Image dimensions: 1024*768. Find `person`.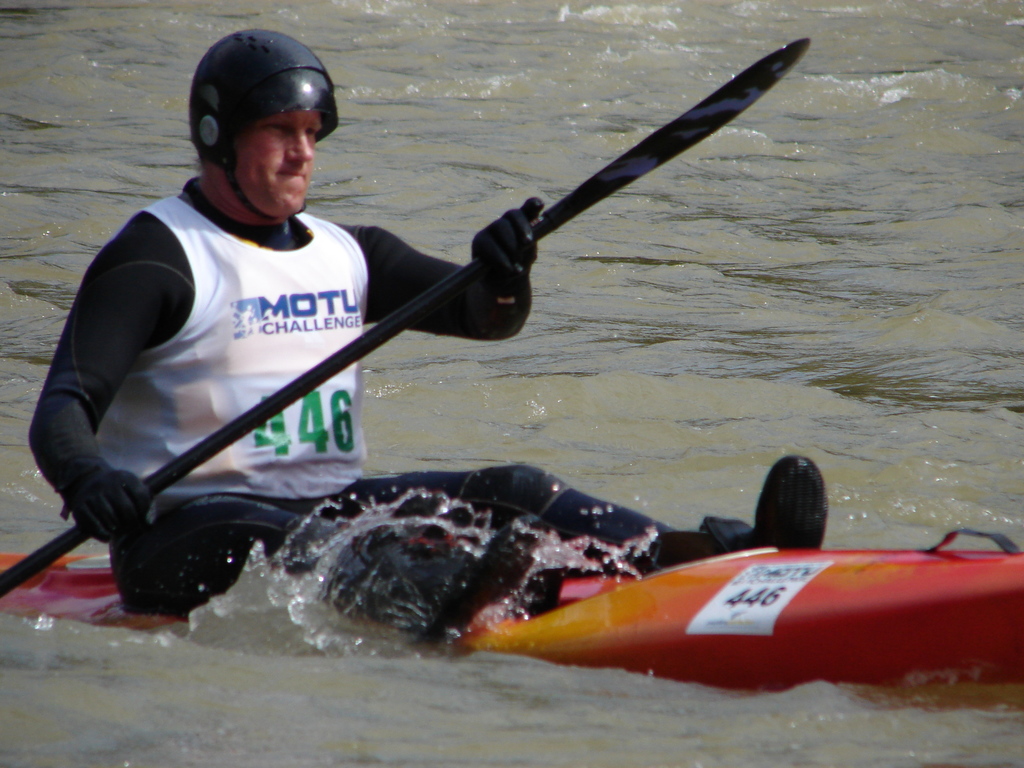
29,22,832,634.
